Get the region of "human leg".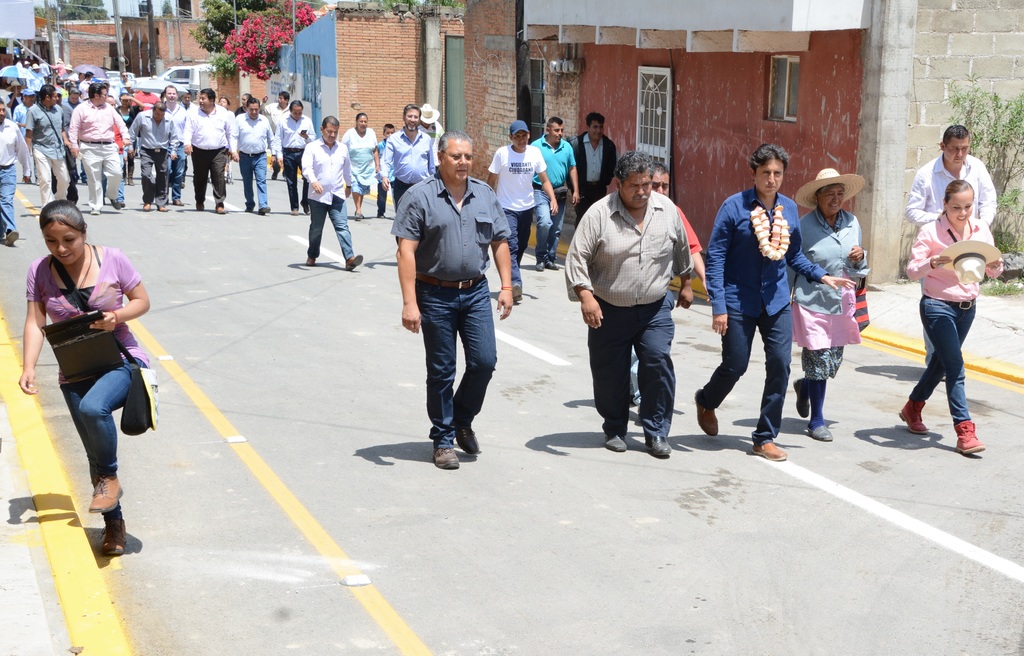
[left=697, top=320, right=762, bottom=433].
